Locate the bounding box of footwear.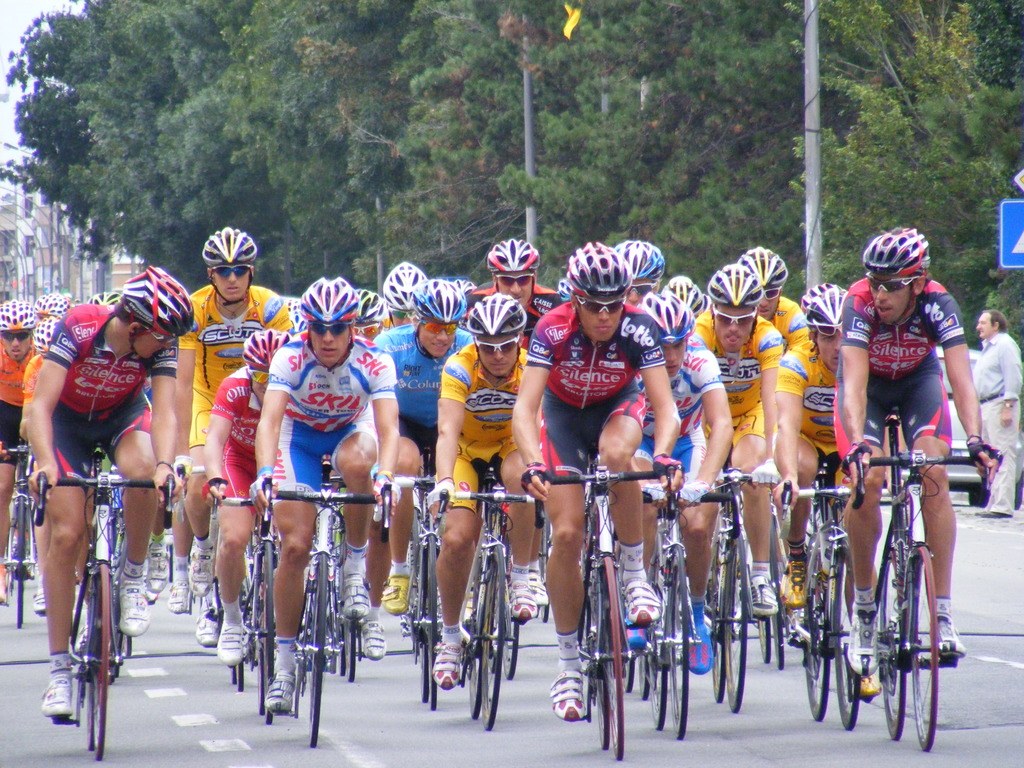
Bounding box: rect(546, 671, 596, 723).
